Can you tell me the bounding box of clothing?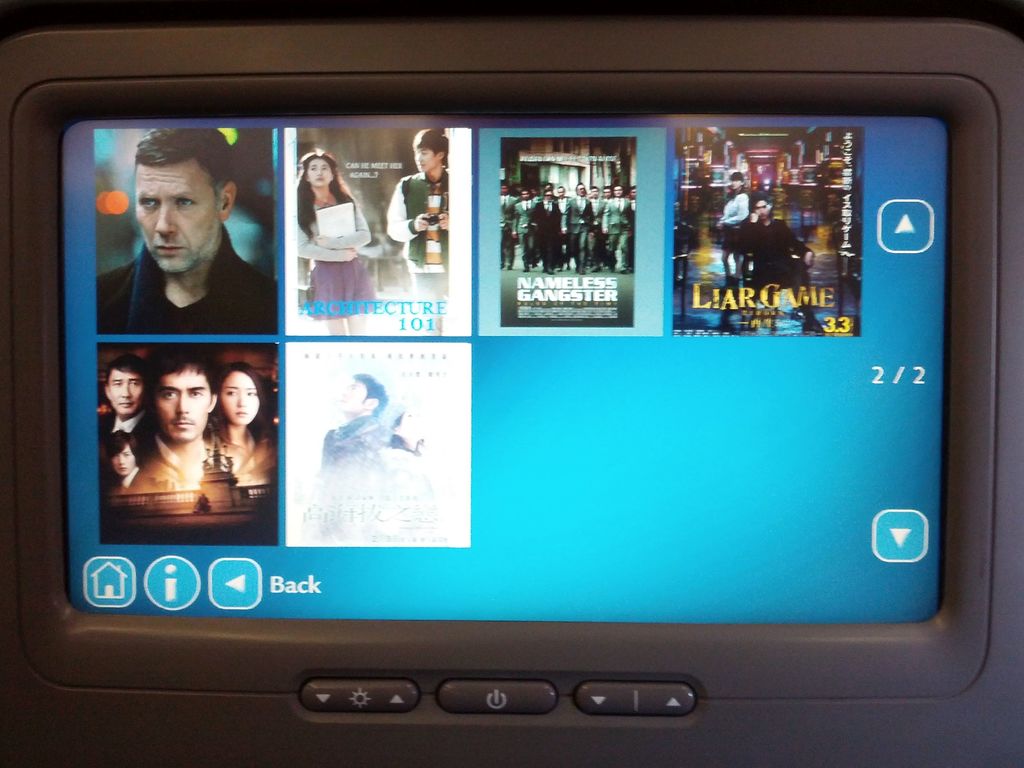
(left=380, top=168, right=451, bottom=300).
